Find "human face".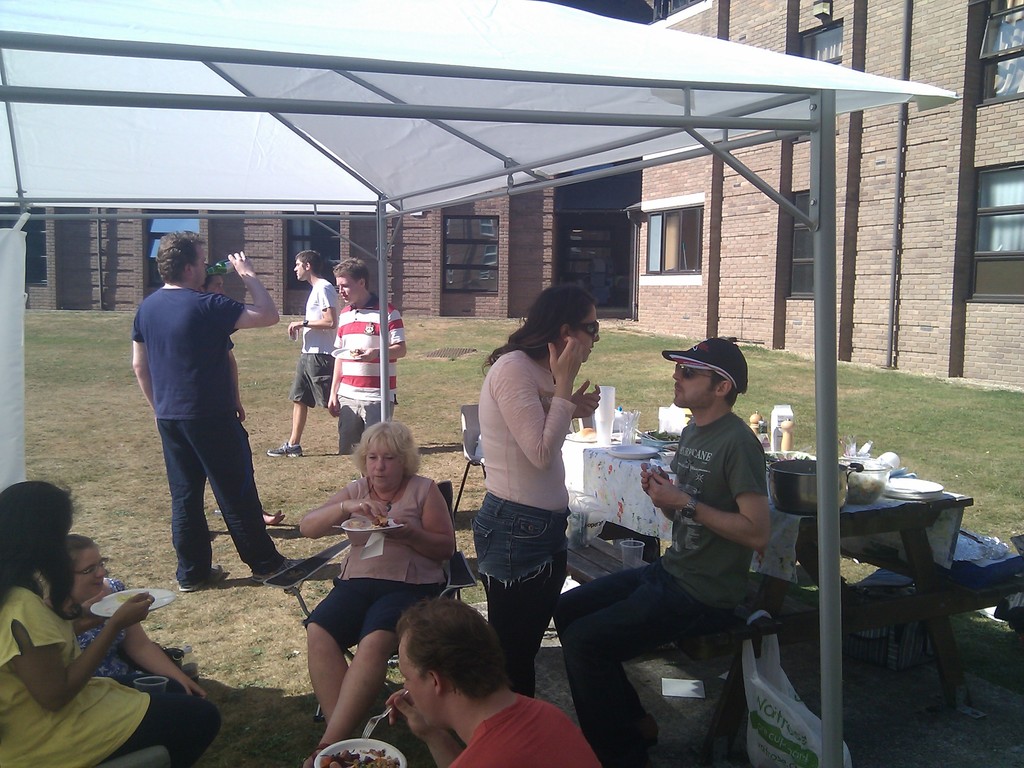
select_region(674, 362, 717, 409).
